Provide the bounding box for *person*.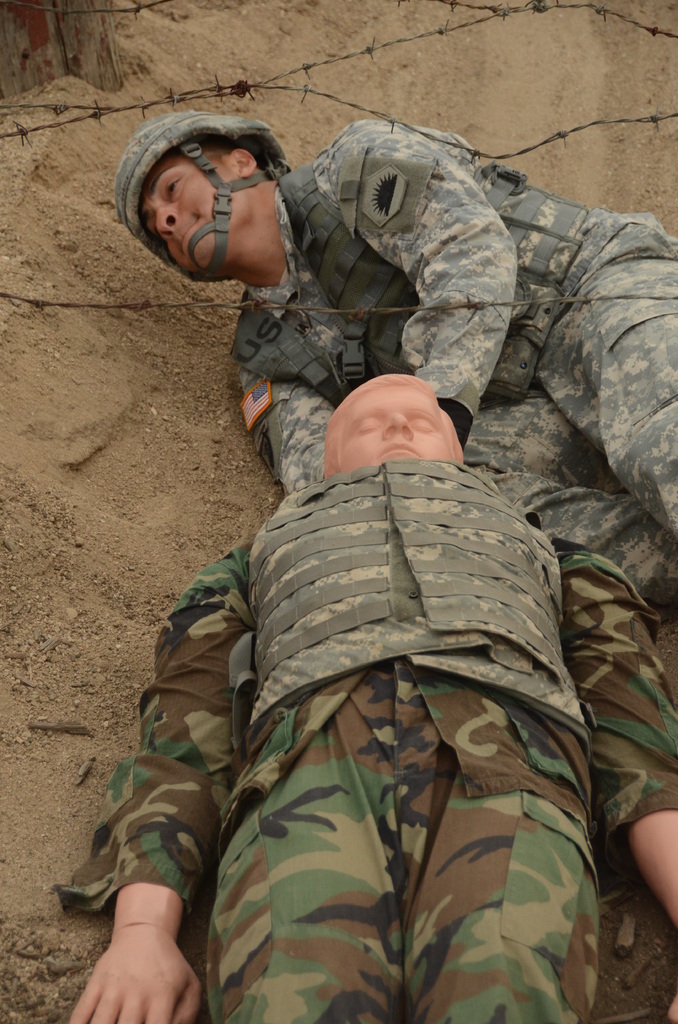
[108, 104, 677, 619].
